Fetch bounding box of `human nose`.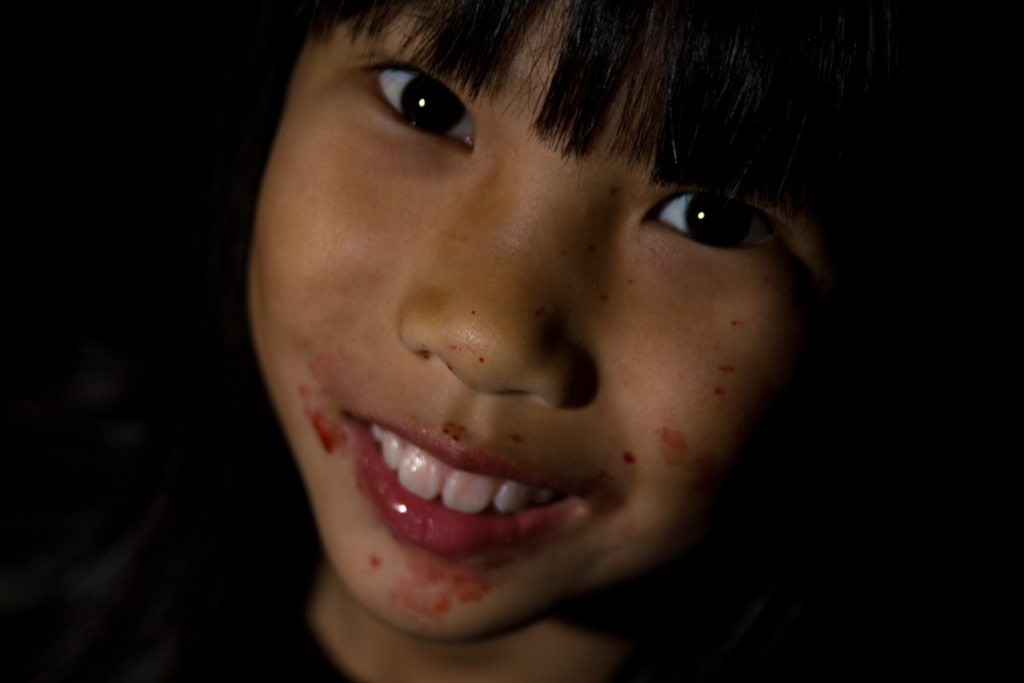
Bbox: bbox(392, 158, 583, 411).
